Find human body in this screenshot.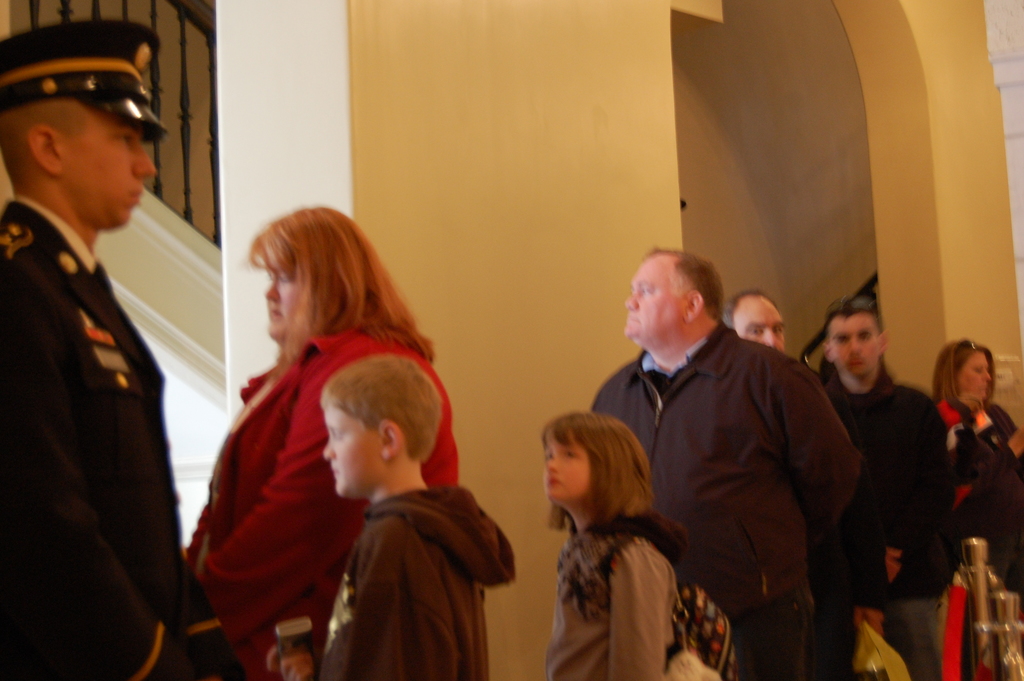
The bounding box for human body is select_region(544, 520, 676, 680).
